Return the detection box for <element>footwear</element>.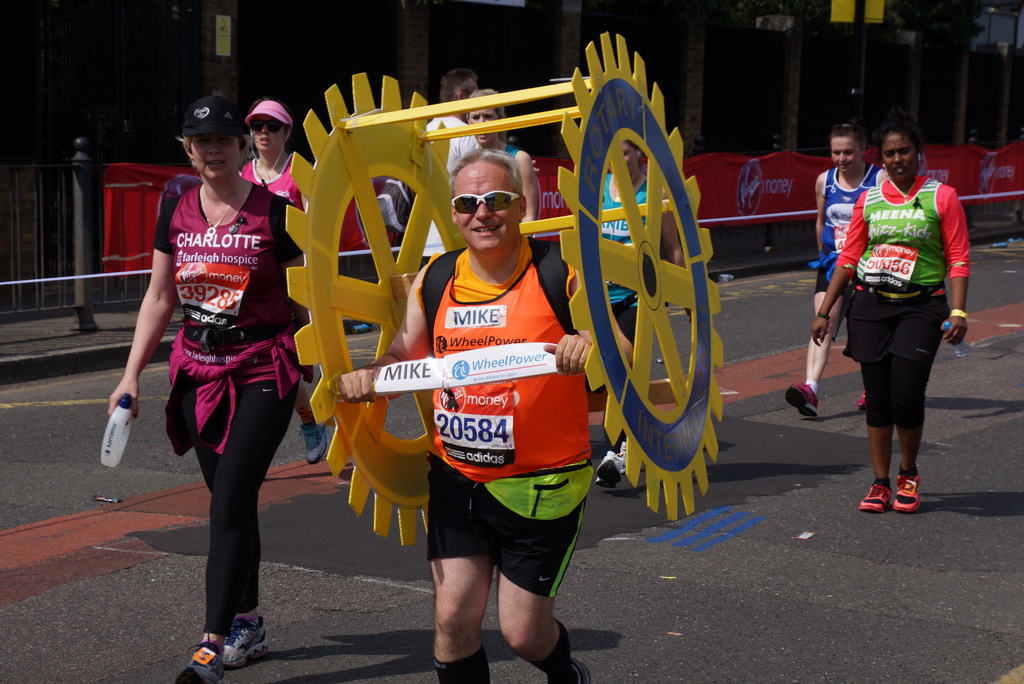
locate(857, 382, 870, 409).
